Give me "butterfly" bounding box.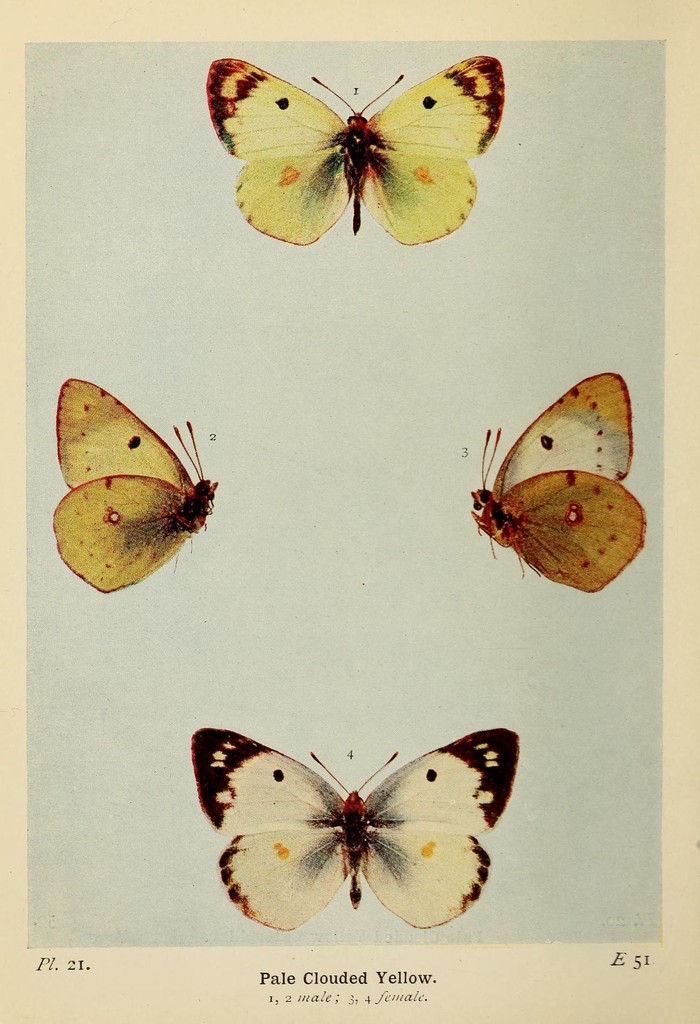
bbox=[191, 725, 537, 934].
